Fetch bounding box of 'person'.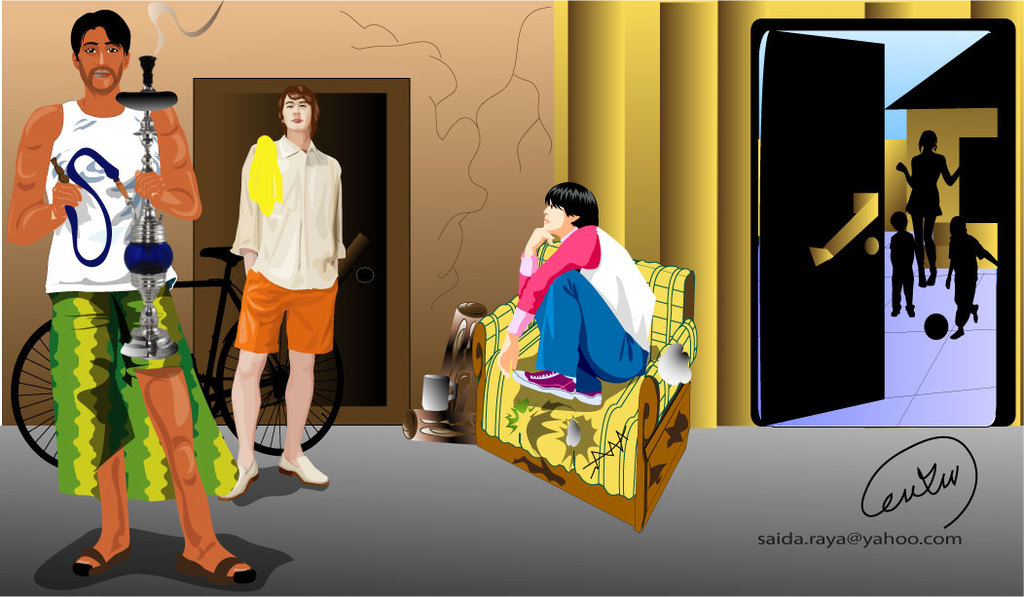
Bbox: {"left": 945, "top": 210, "right": 1005, "bottom": 341}.
